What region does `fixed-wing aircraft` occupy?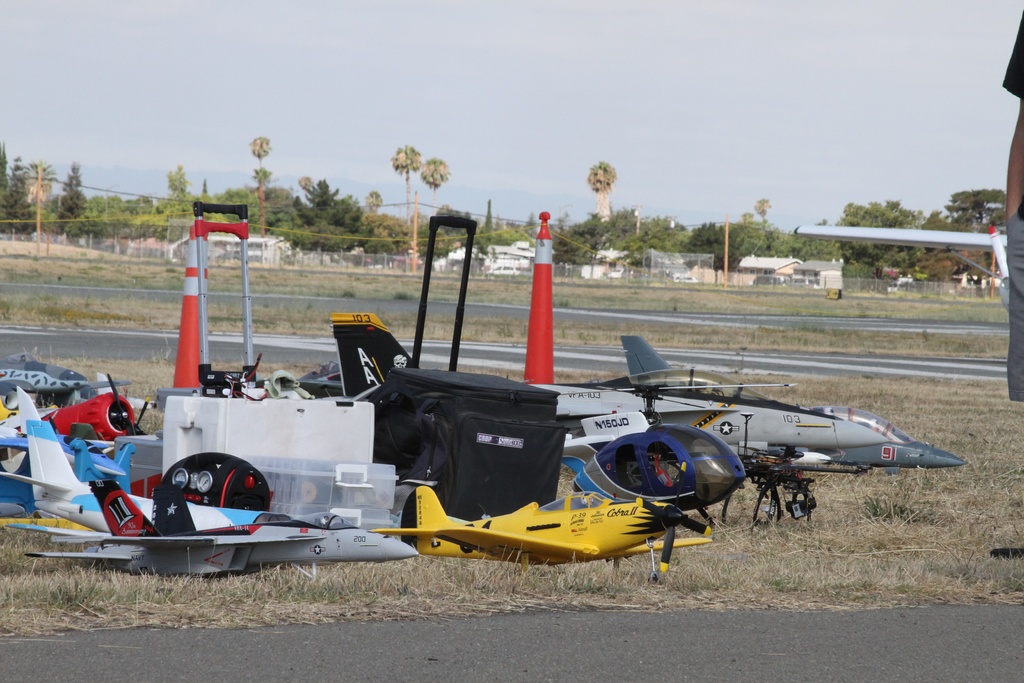
520 334 963 530.
